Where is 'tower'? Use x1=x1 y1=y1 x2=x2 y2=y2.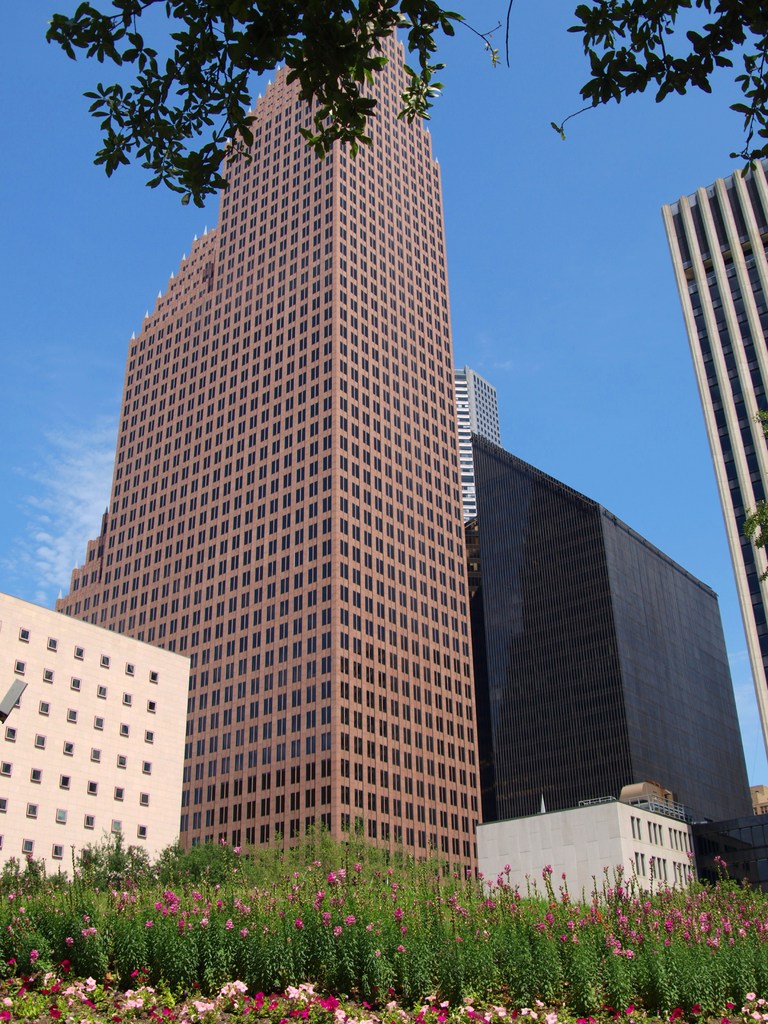
x1=644 y1=138 x2=767 y2=745.
